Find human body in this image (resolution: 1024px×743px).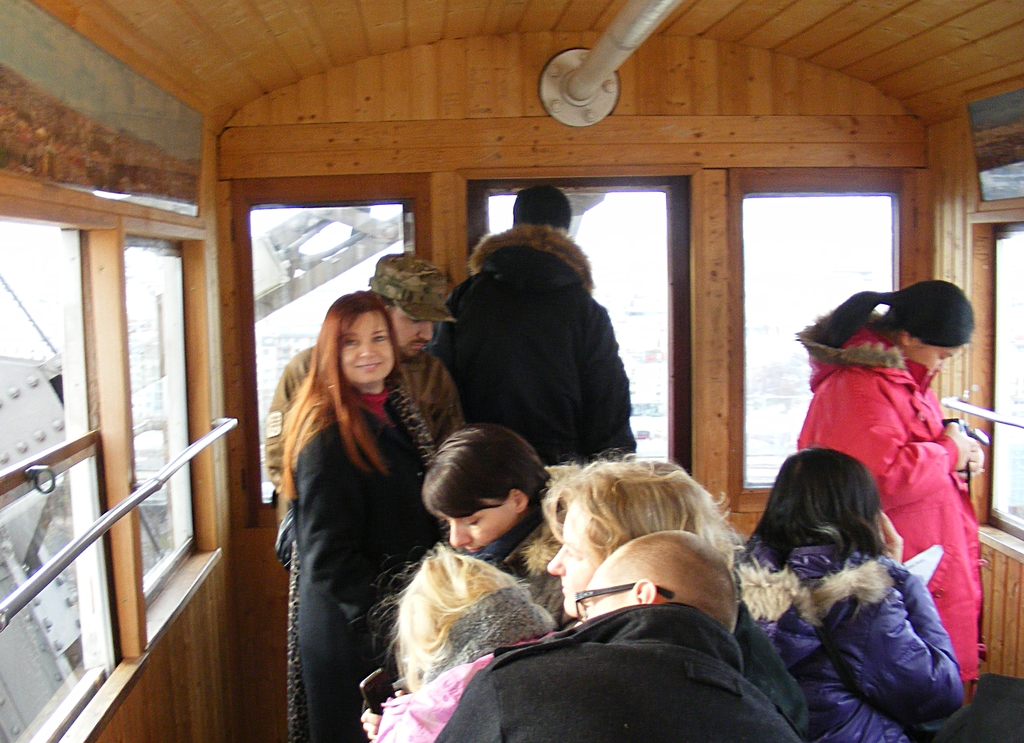
{"left": 262, "top": 345, "right": 468, "bottom": 573}.
